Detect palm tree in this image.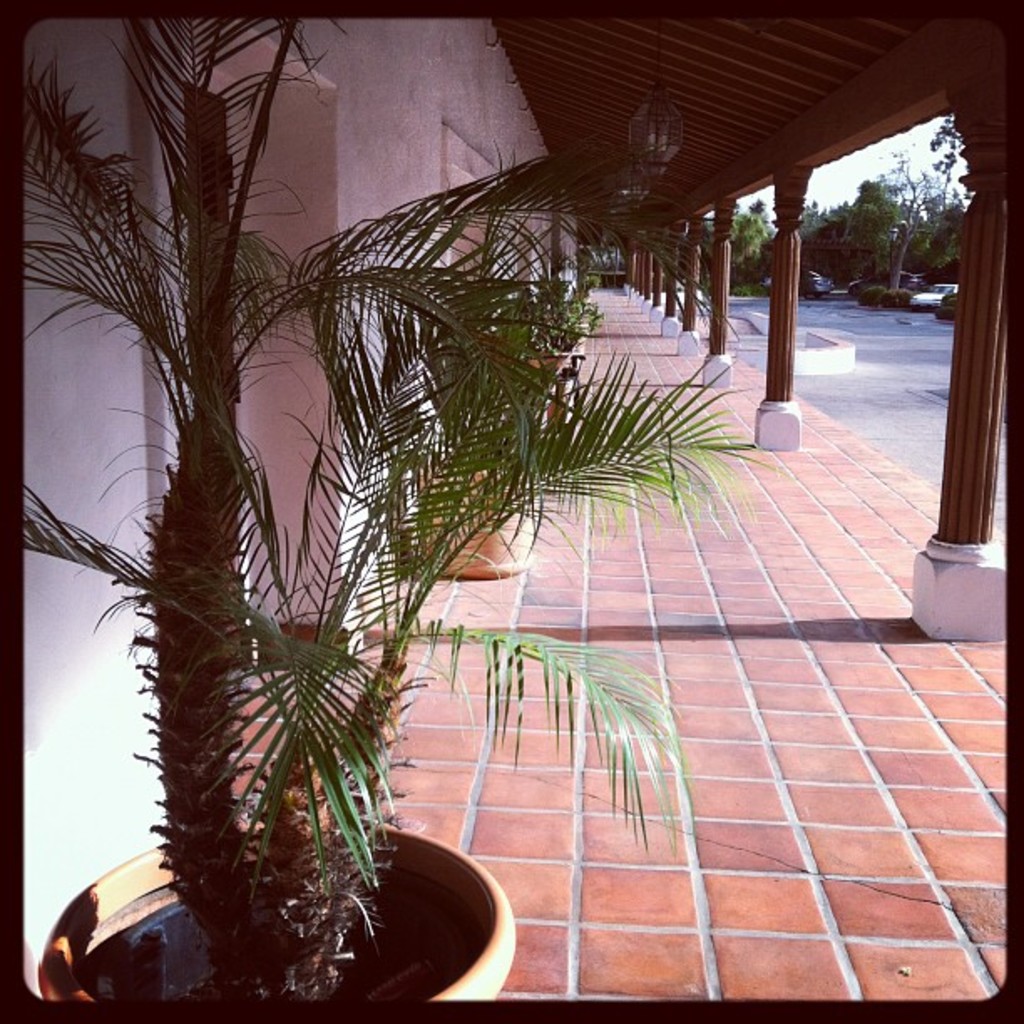
Detection: [x1=22, y1=17, x2=785, y2=1006].
